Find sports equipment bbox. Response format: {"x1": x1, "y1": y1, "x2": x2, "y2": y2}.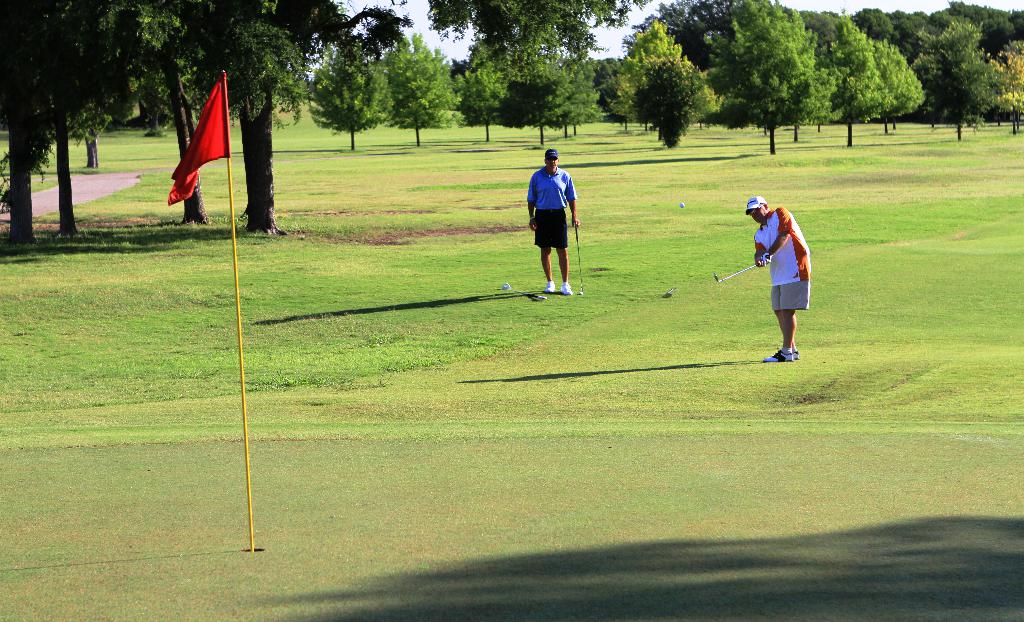
{"x1": 505, "y1": 286, "x2": 547, "y2": 300}.
